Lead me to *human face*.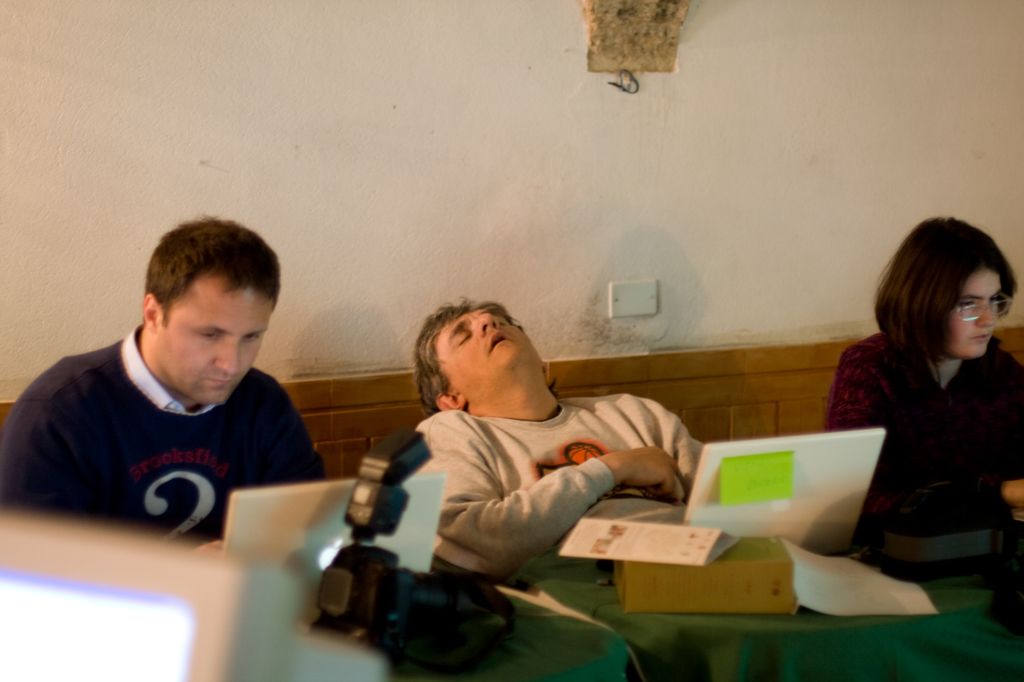
Lead to <box>429,293,542,391</box>.
